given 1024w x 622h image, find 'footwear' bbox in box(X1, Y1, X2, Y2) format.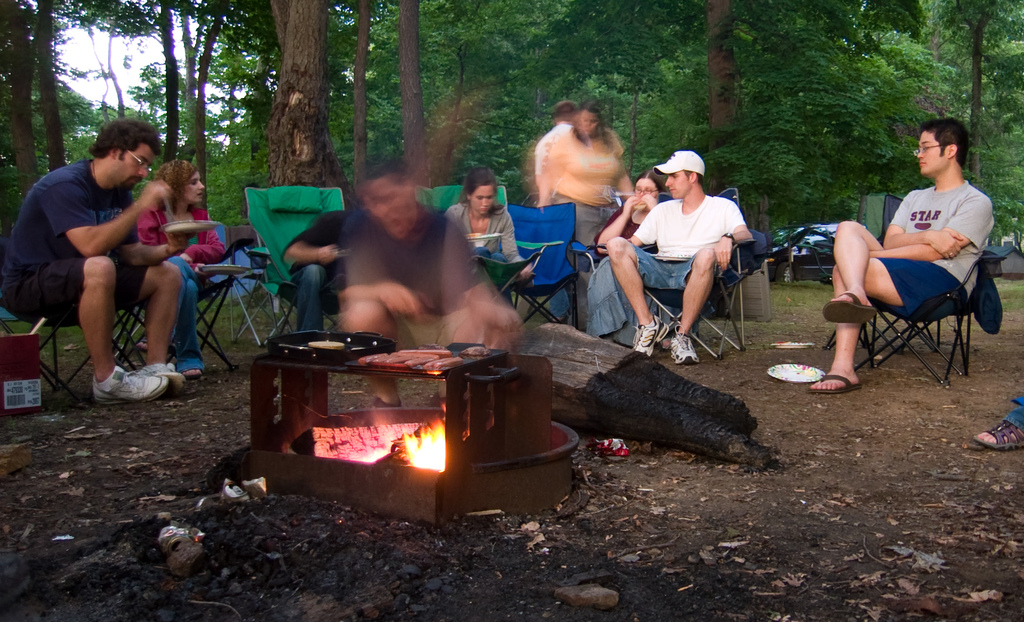
box(666, 327, 701, 364).
